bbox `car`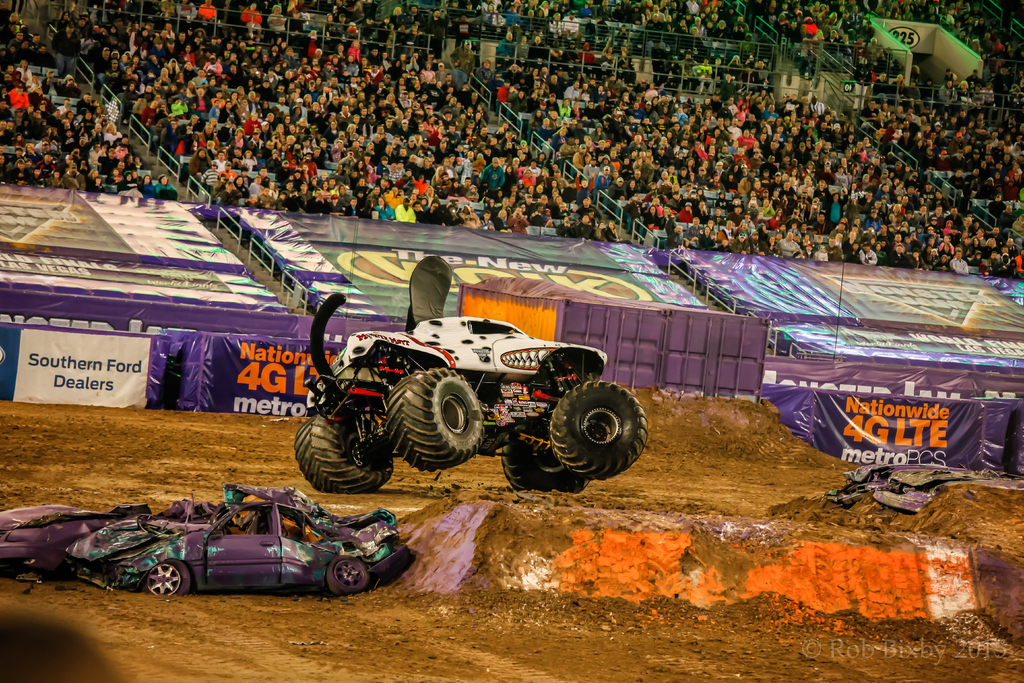
x1=293, y1=260, x2=654, y2=500
